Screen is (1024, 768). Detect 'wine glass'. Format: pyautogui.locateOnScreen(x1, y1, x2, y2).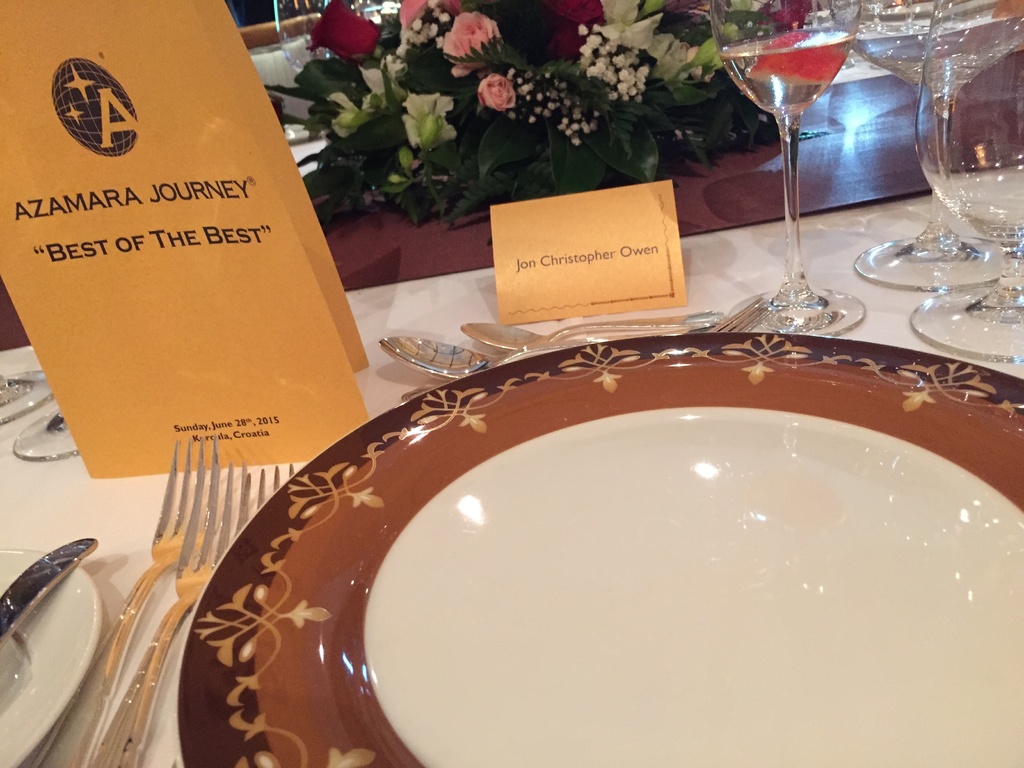
pyautogui.locateOnScreen(712, 0, 866, 340).
